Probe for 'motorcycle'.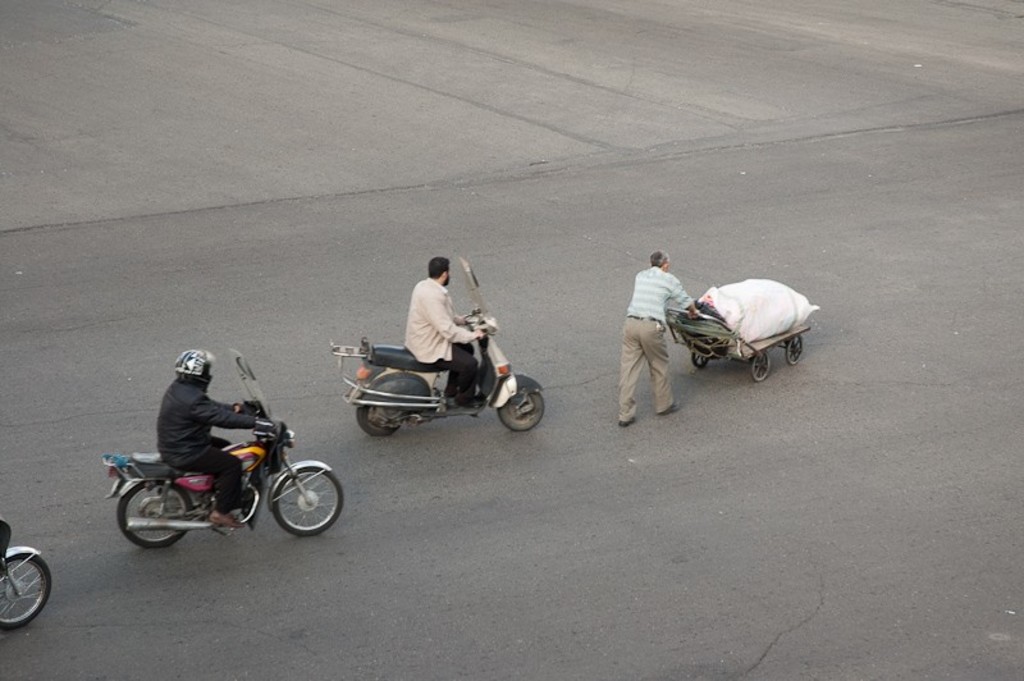
Probe result: (x1=0, y1=517, x2=54, y2=632).
